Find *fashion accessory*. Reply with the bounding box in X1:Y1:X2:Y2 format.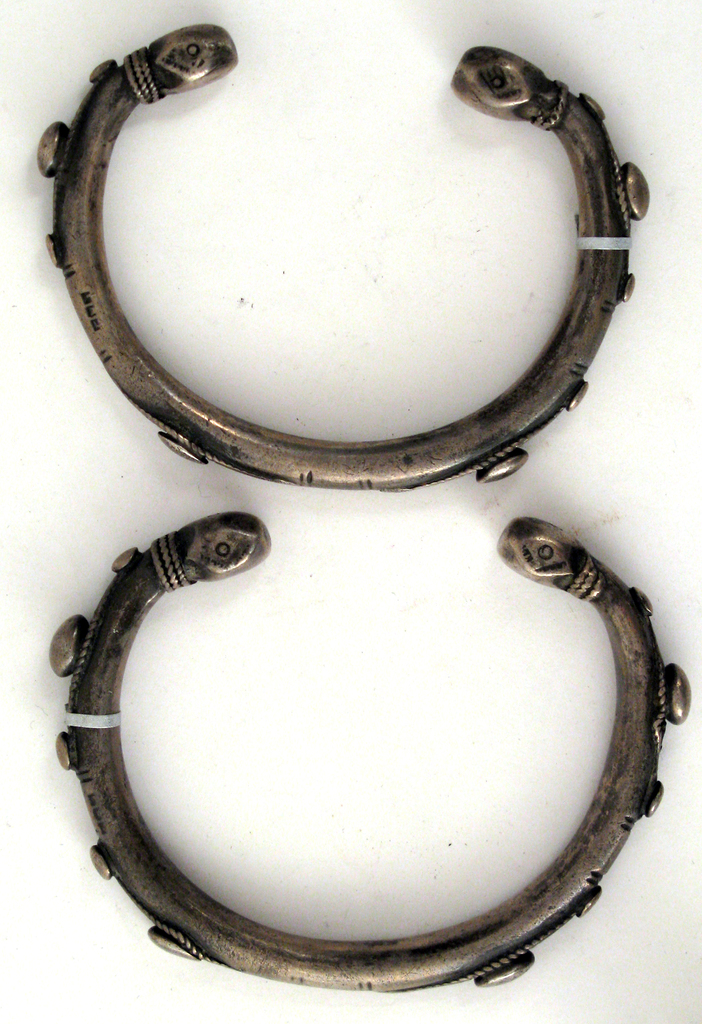
47:512:693:991.
